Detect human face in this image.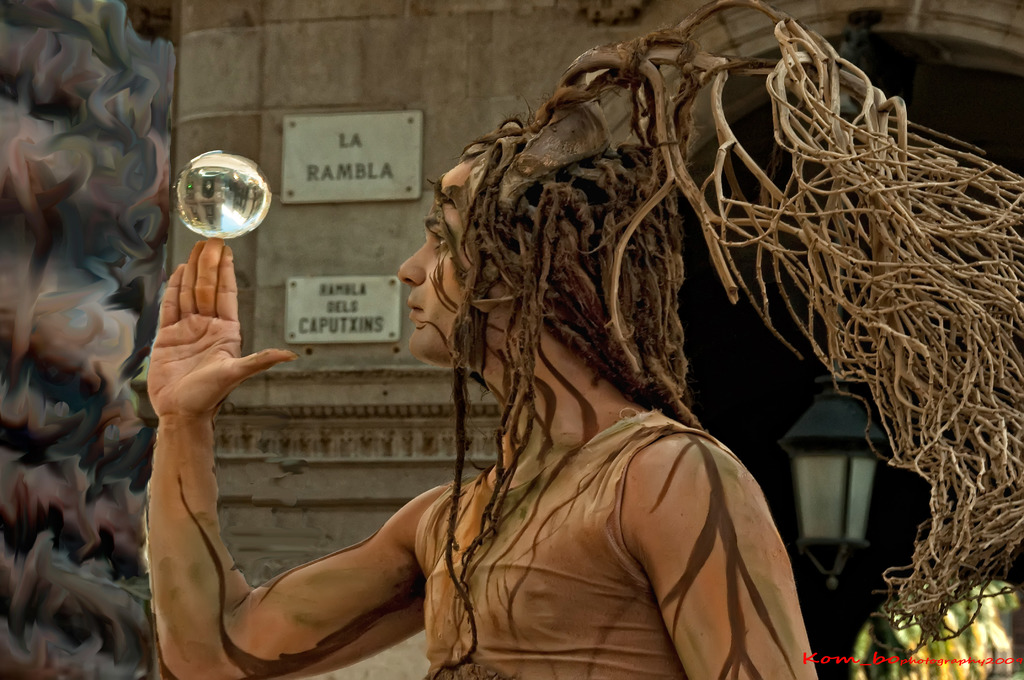
Detection: (x1=401, y1=166, x2=499, y2=359).
